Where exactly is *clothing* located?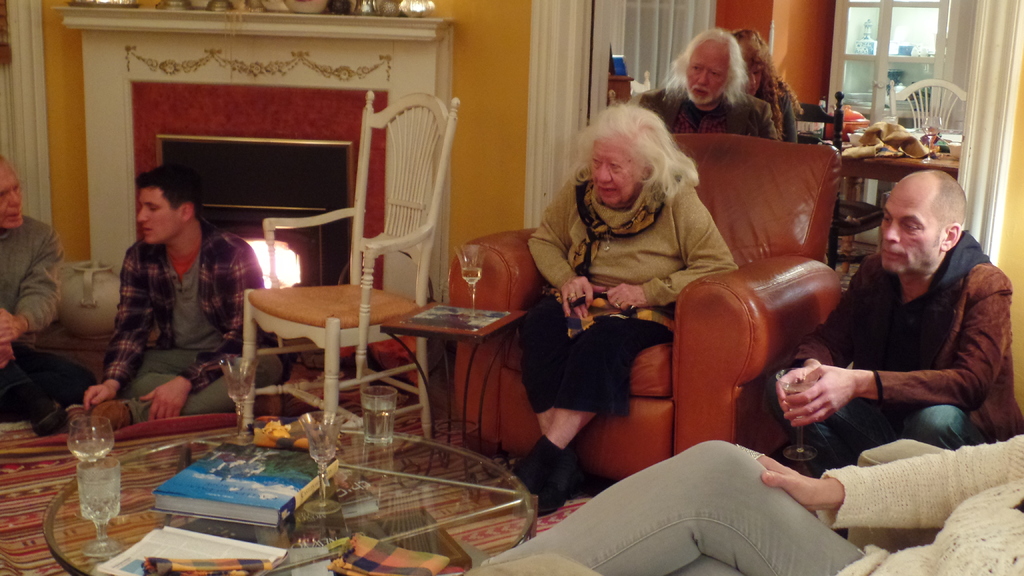
Its bounding box is left=634, top=87, right=781, bottom=145.
